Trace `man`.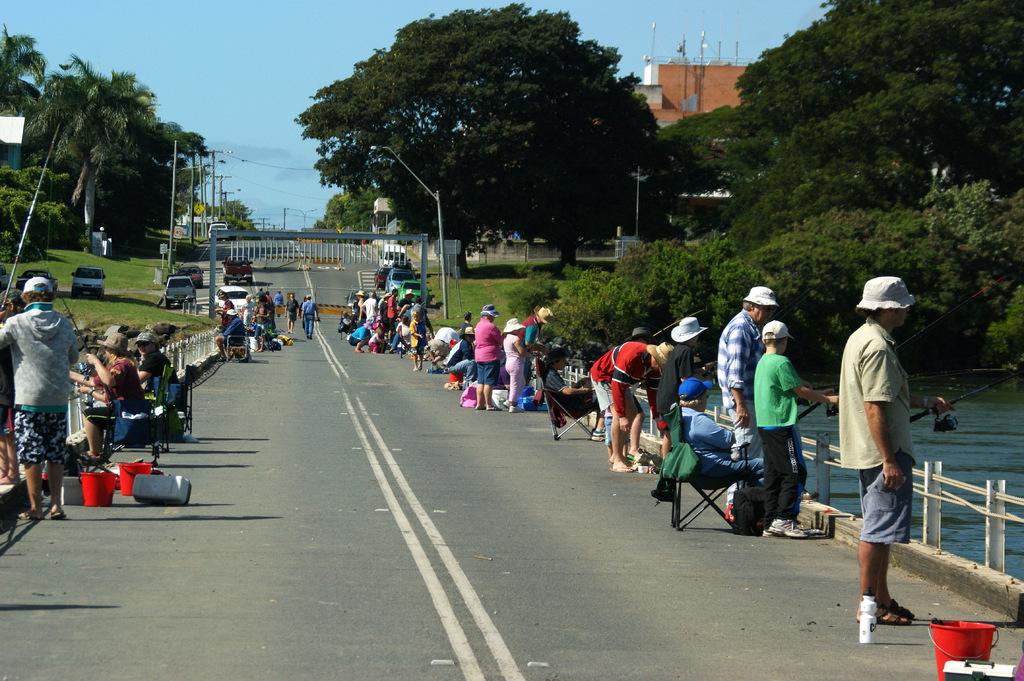
Traced to (301,294,321,344).
